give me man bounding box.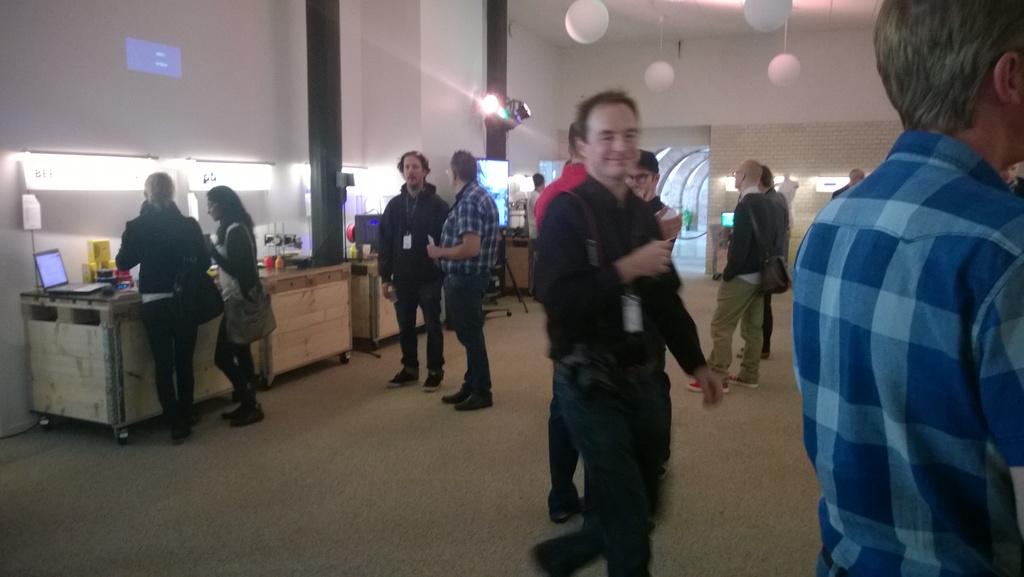
left=799, top=0, right=1009, bottom=575.
